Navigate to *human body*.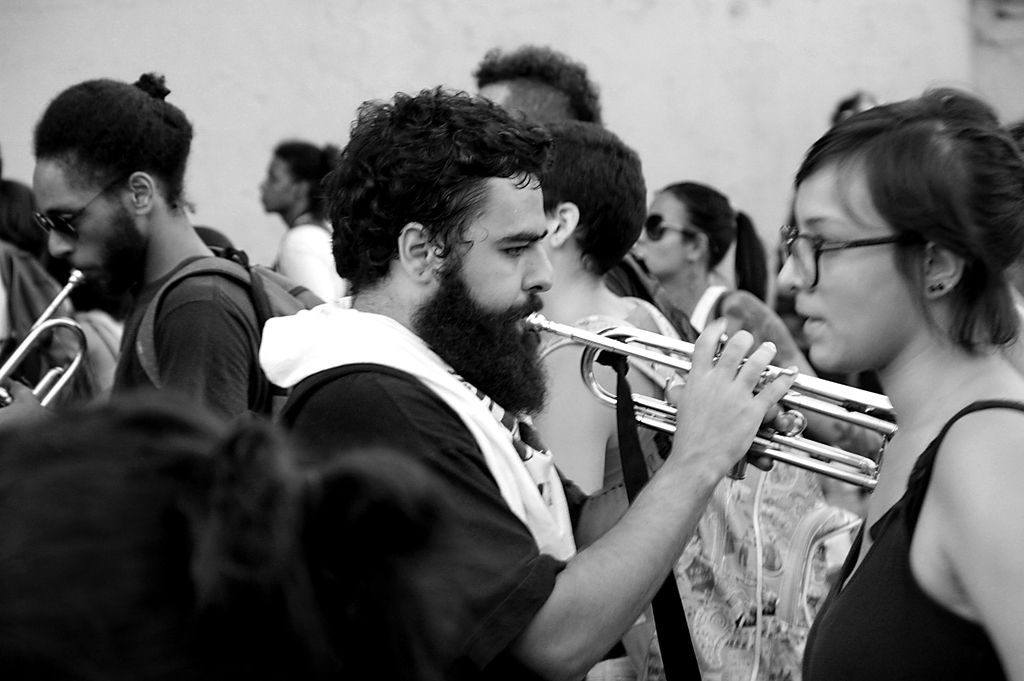
Navigation target: <box>469,44,599,148</box>.
